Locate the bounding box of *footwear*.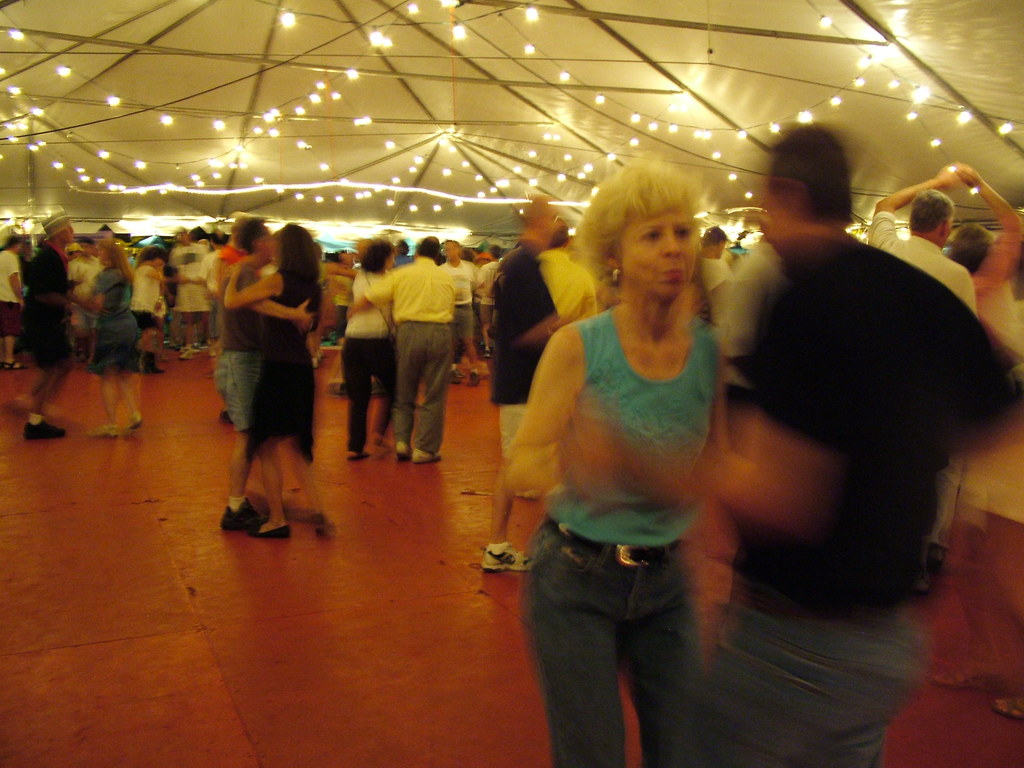
Bounding box: 481 540 532 572.
